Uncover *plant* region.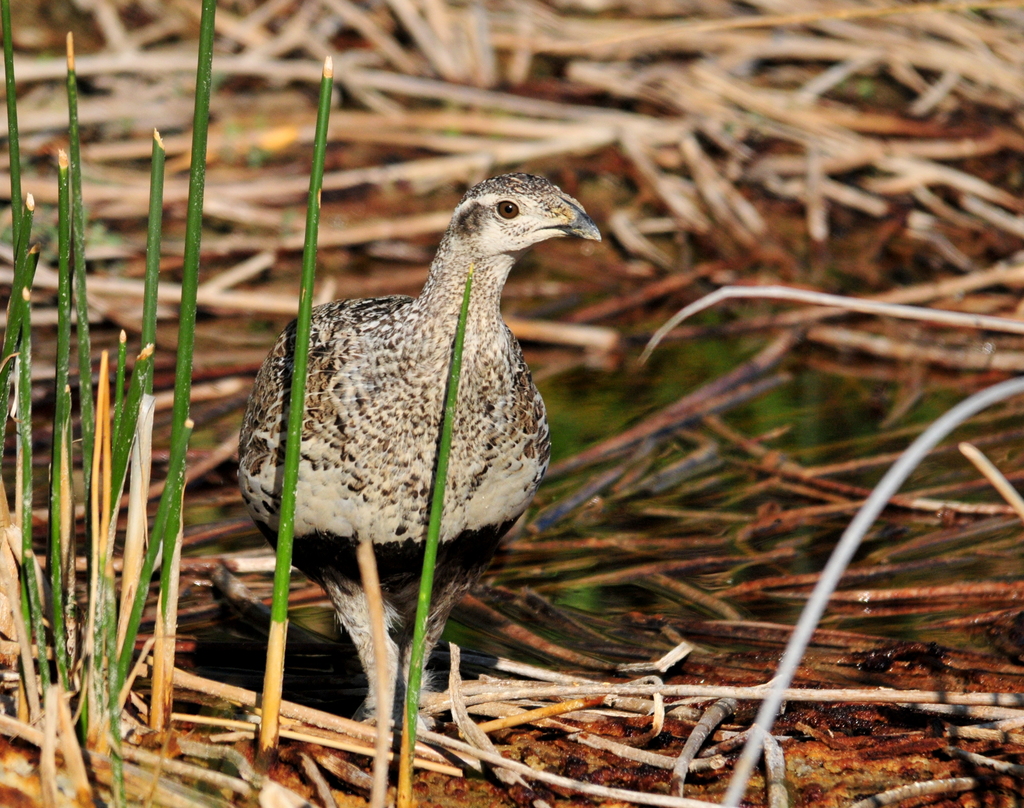
Uncovered: (left=256, top=48, right=344, bottom=781).
